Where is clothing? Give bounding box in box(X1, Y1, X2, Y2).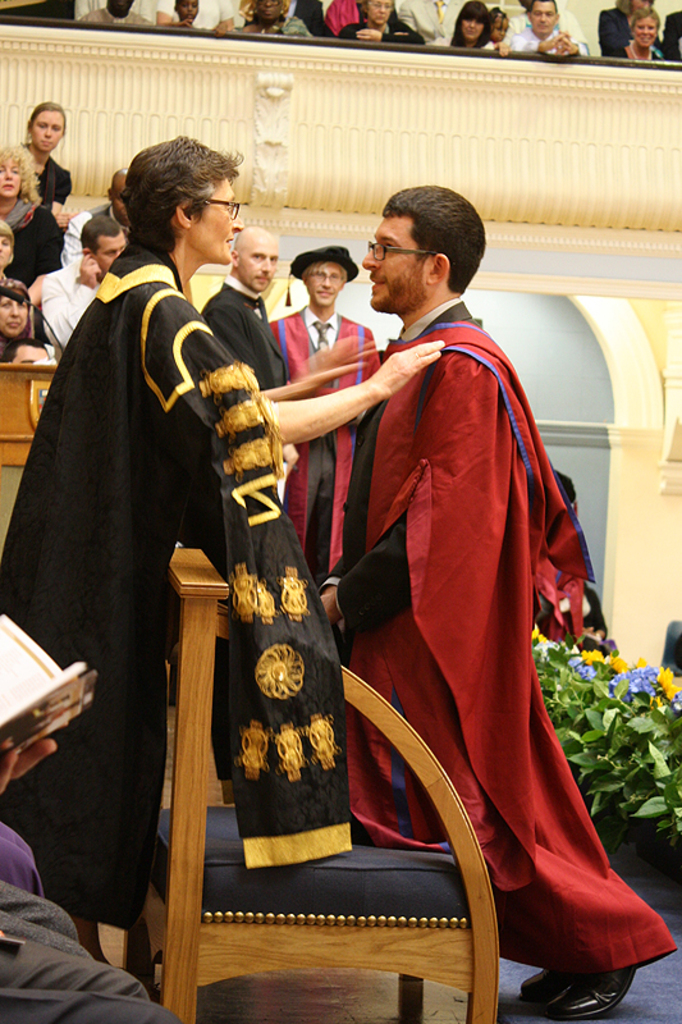
box(0, 99, 389, 567).
